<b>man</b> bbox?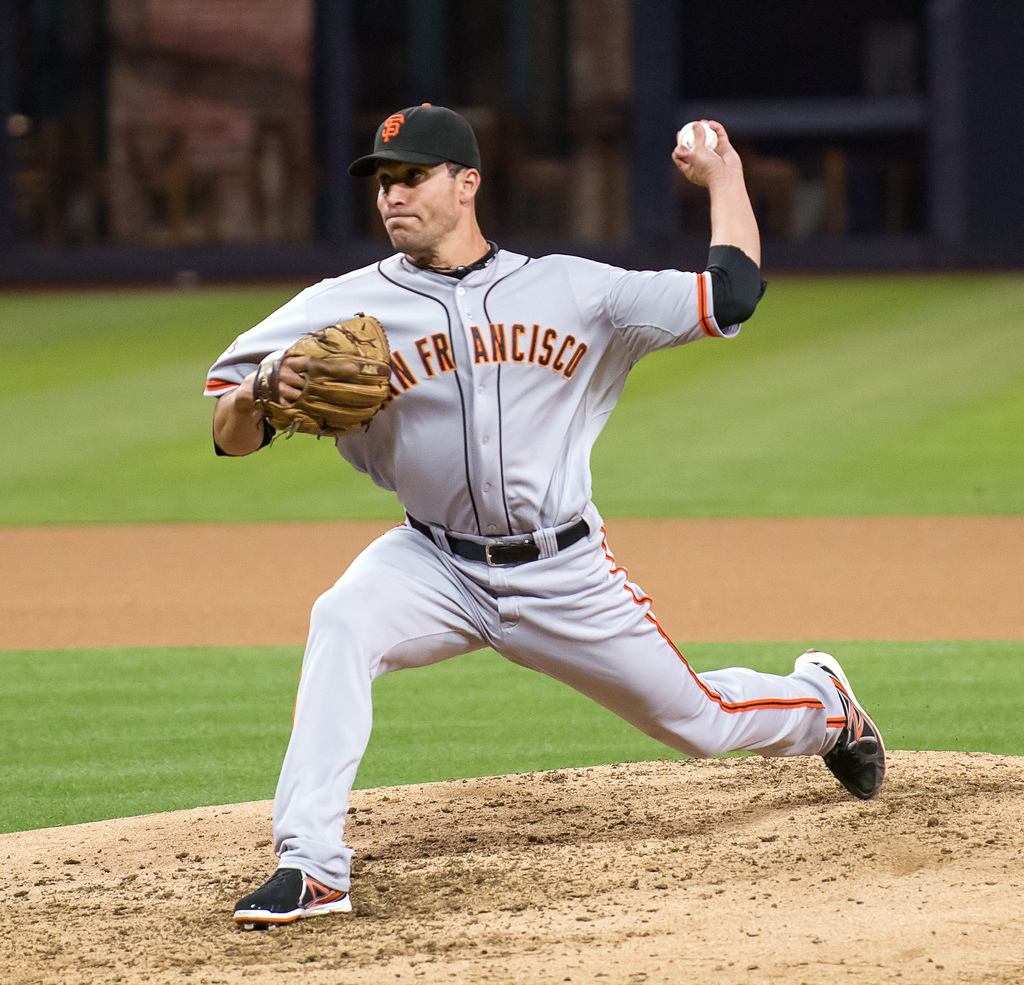
(left=191, top=114, right=890, bottom=895)
